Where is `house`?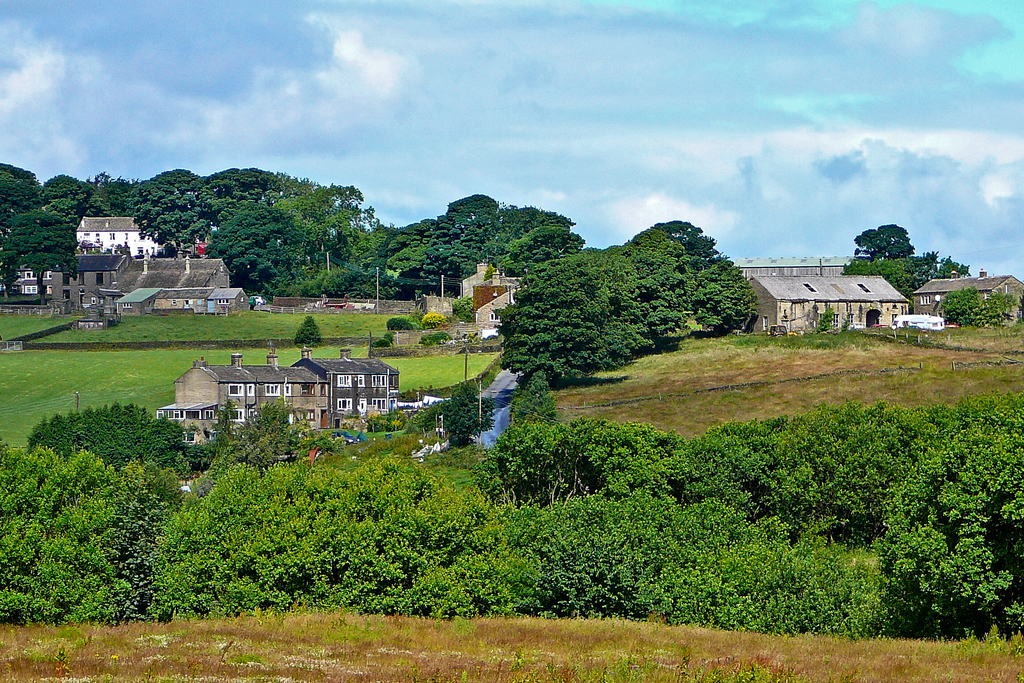
locate(203, 288, 249, 314).
